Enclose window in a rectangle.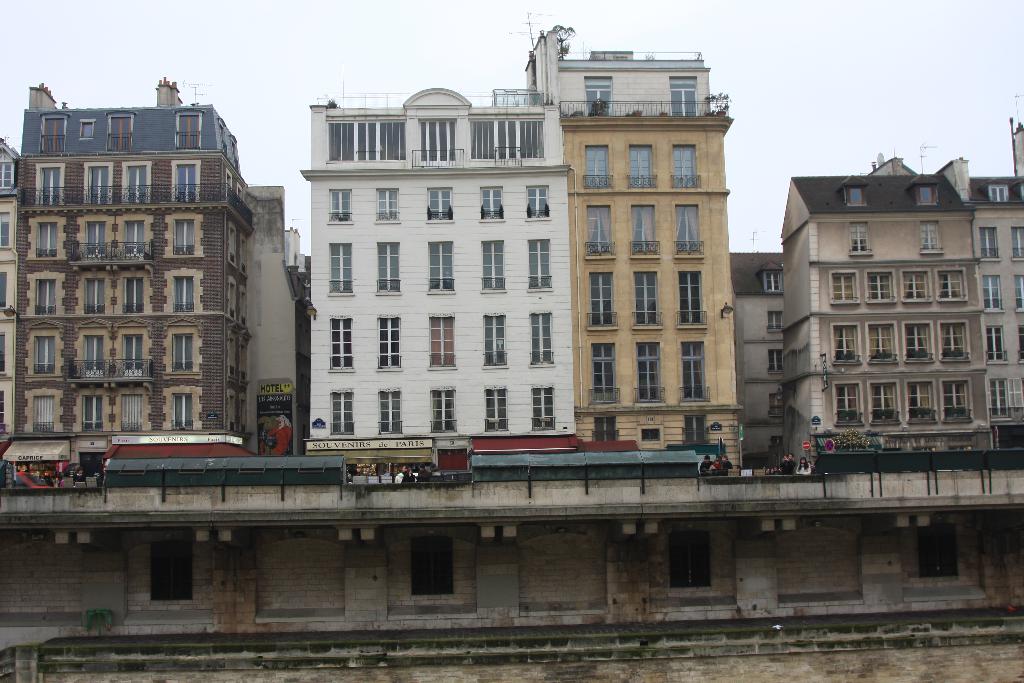
865,269,896,303.
